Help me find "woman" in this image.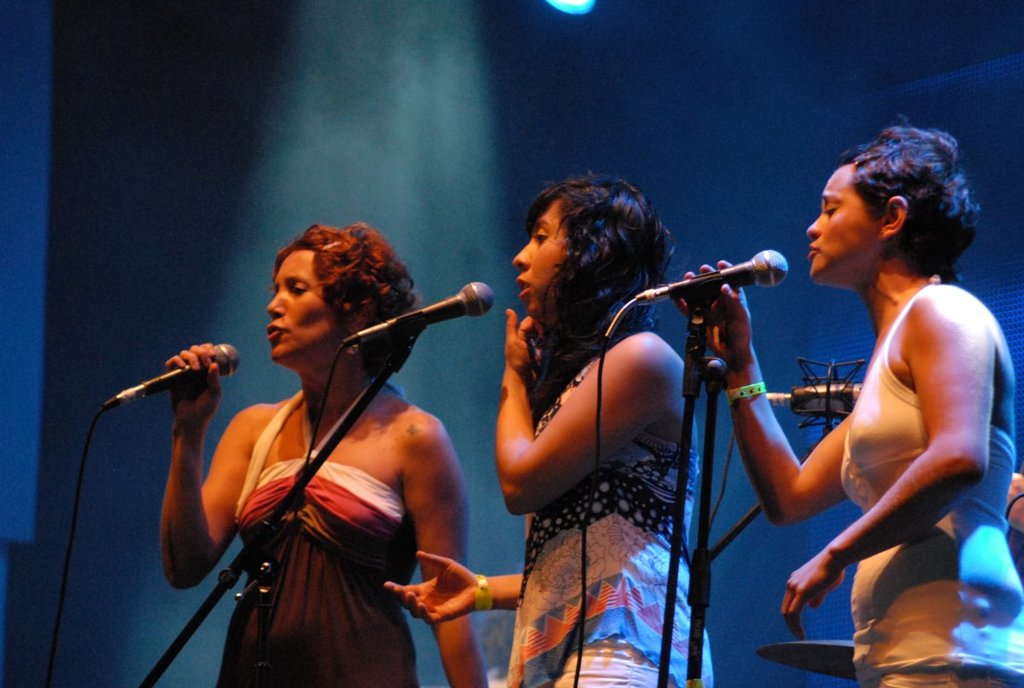
Found it: (left=468, top=176, right=713, bottom=674).
